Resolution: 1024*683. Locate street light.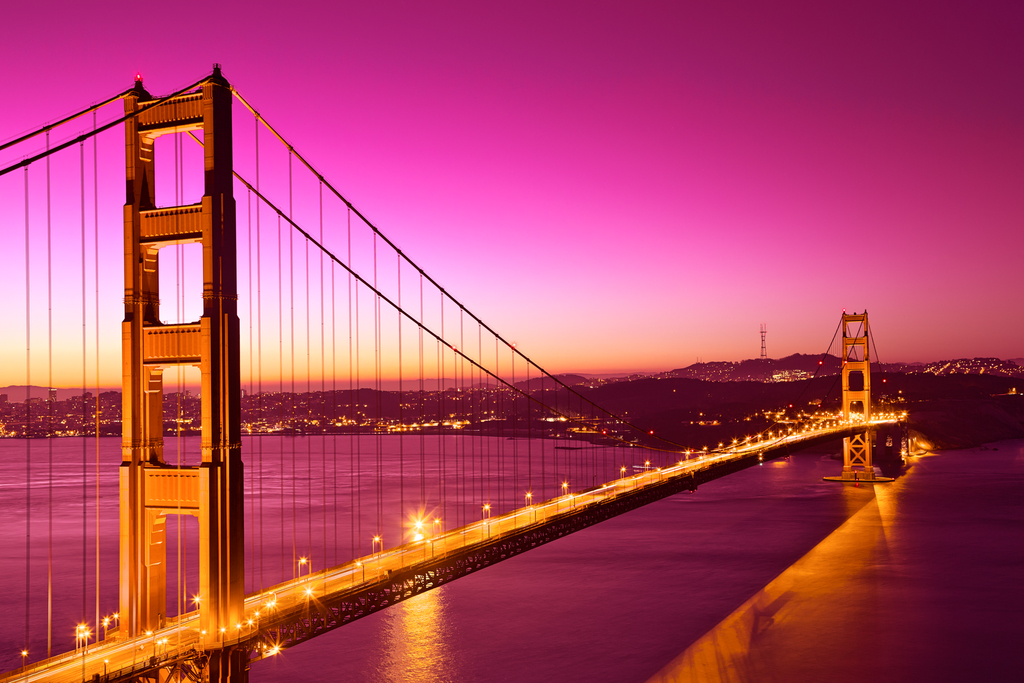
<box>564,490,573,506</box>.
